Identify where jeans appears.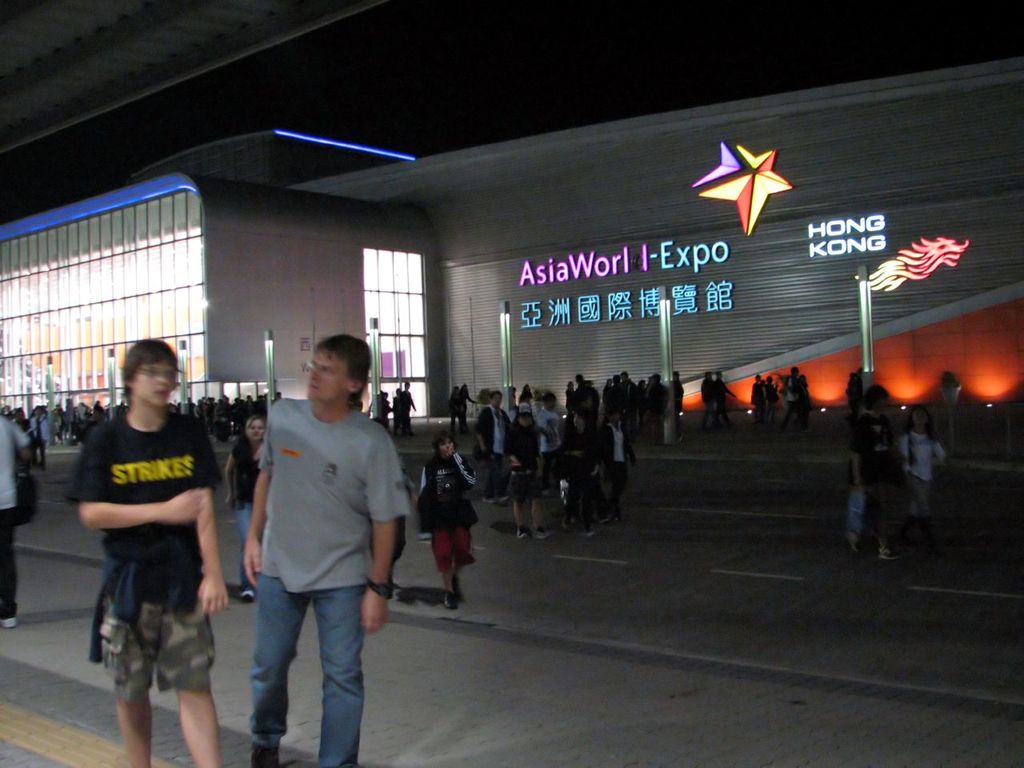
Appears at bbox(422, 528, 473, 573).
